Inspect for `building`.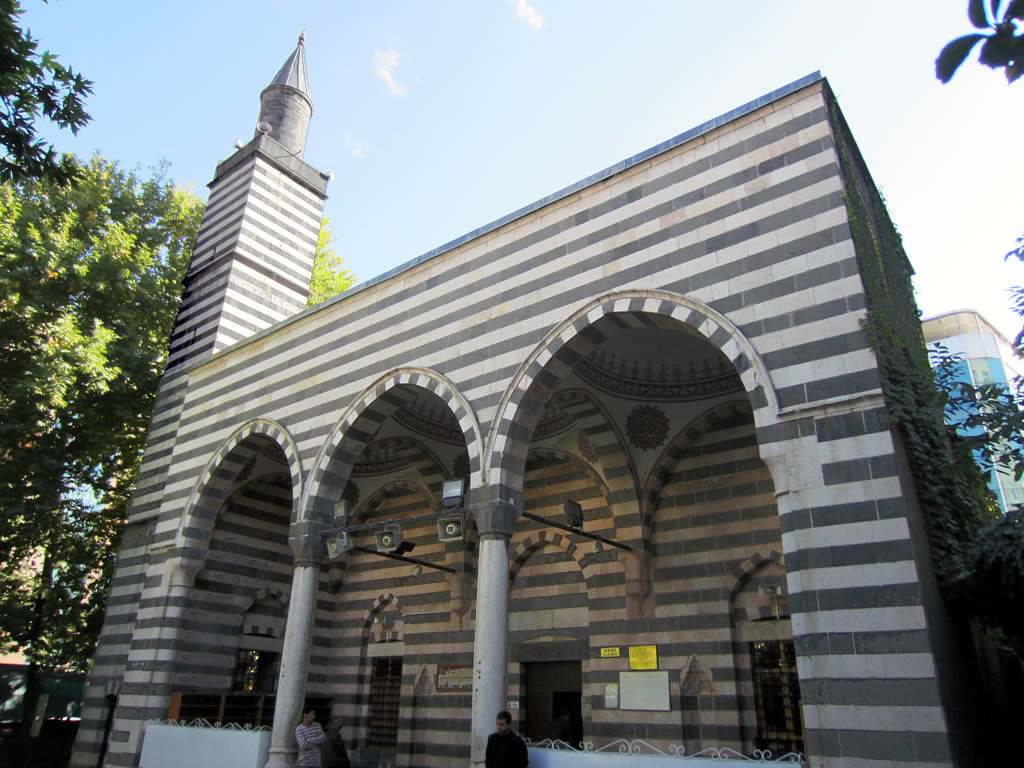
Inspection: 71, 22, 1015, 767.
